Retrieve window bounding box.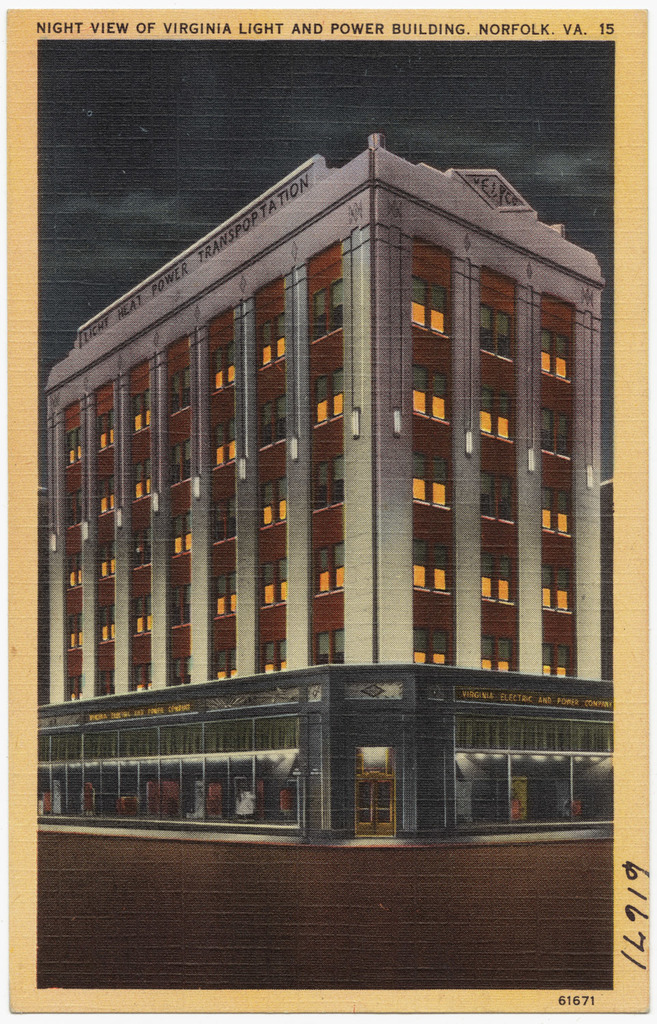
Bounding box: 452,714,615,753.
